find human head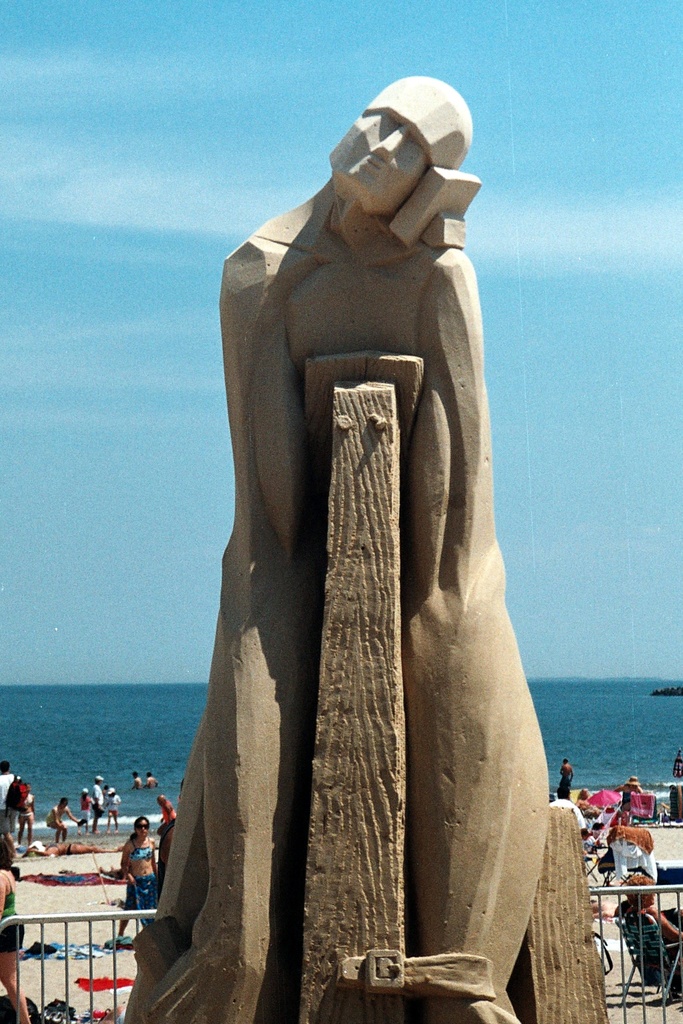
622, 876, 652, 909
